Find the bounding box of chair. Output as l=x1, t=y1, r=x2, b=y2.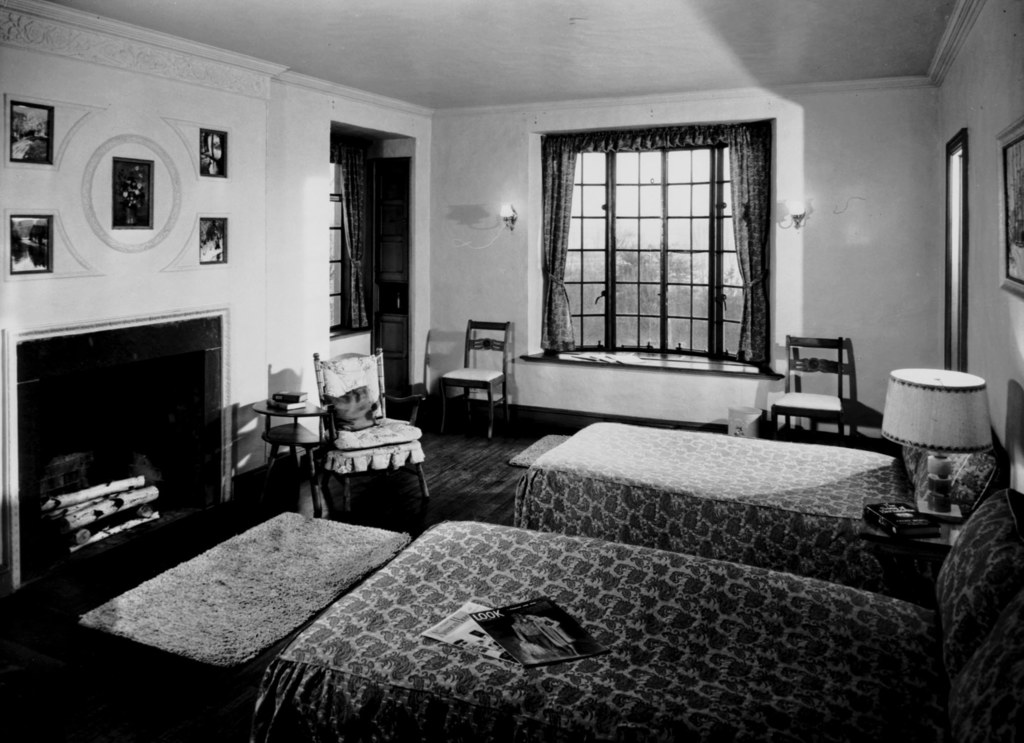
l=312, t=346, r=434, b=518.
